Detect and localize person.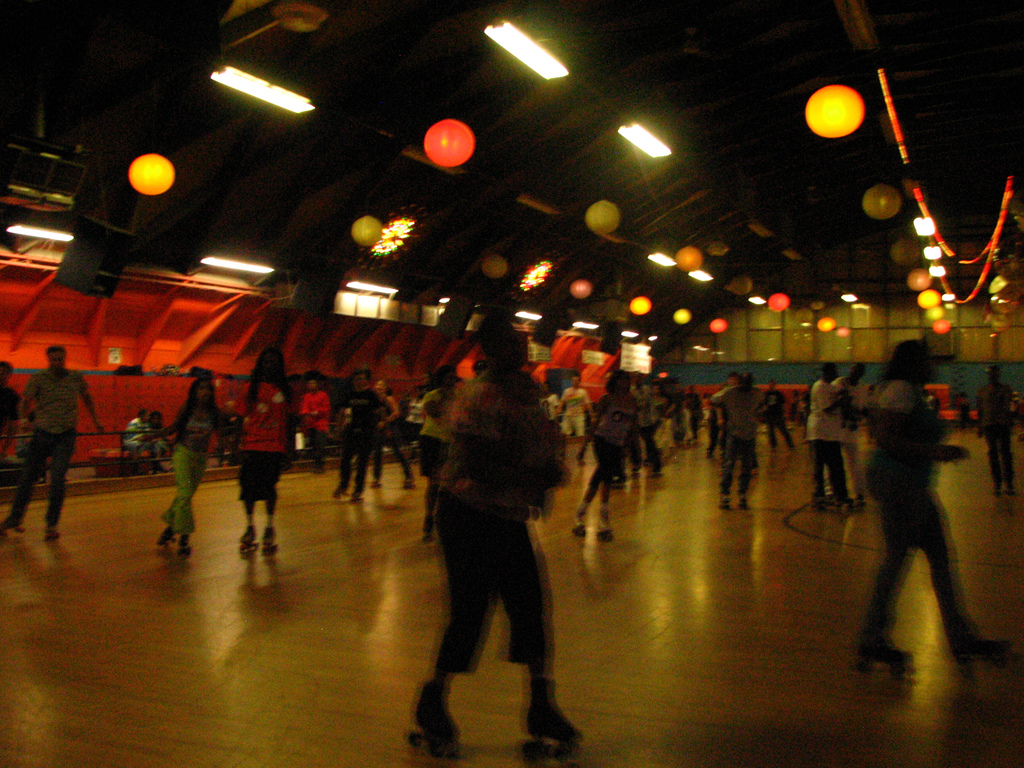
Localized at Rect(857, 337, 1012, 671).
